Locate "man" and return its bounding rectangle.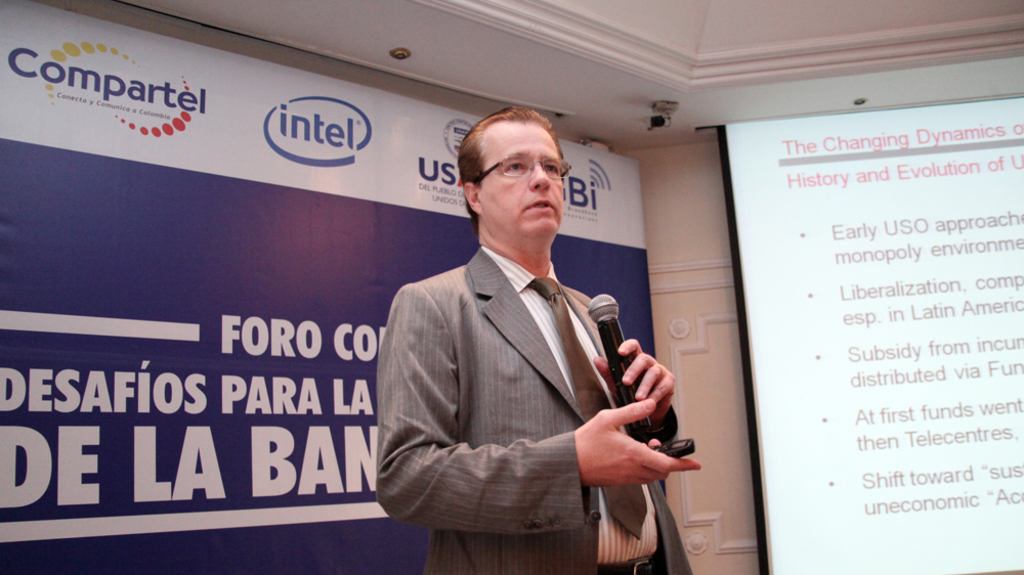
[left=376, top=103, right=698, bottom=573].
